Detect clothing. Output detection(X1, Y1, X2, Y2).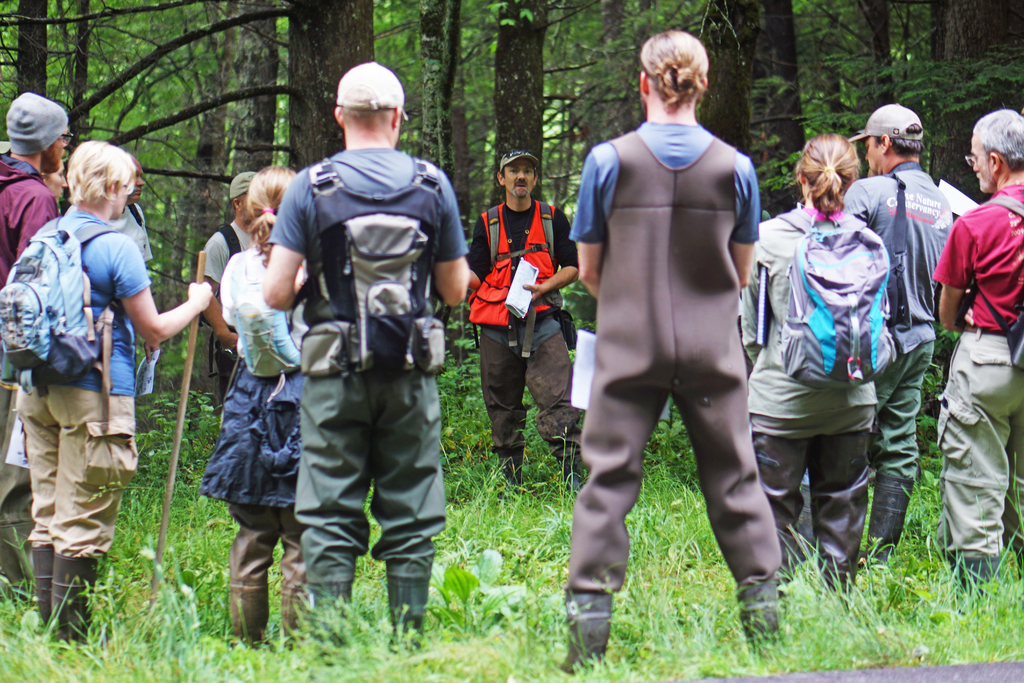
detection(925, 175, 1023, 595).
